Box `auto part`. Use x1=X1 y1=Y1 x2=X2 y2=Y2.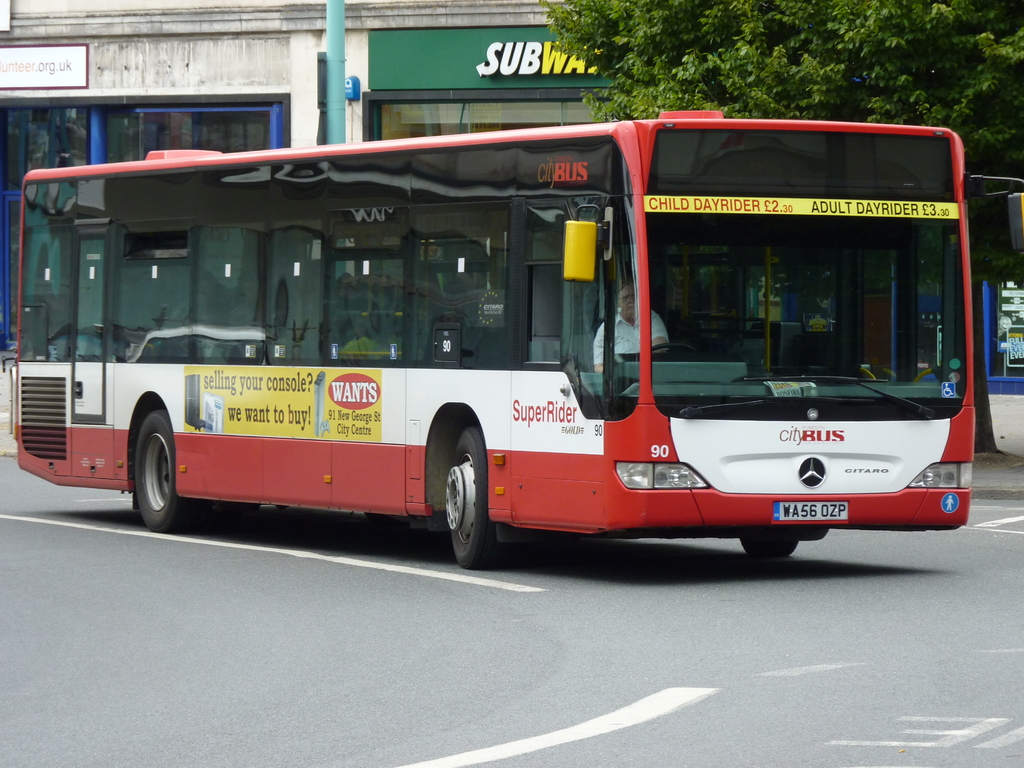
x1=563 y1=216 x2=597 y2=274.
